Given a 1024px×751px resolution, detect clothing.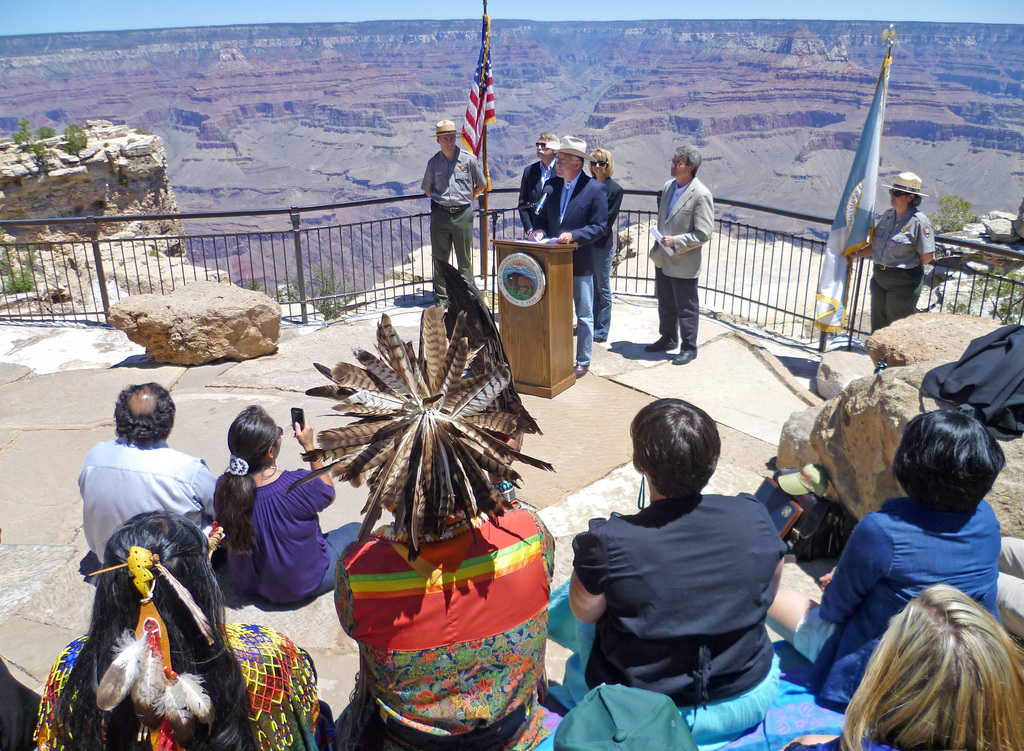
{"left": 568, "top": 458, "right": 813, "bottom": 720}.
